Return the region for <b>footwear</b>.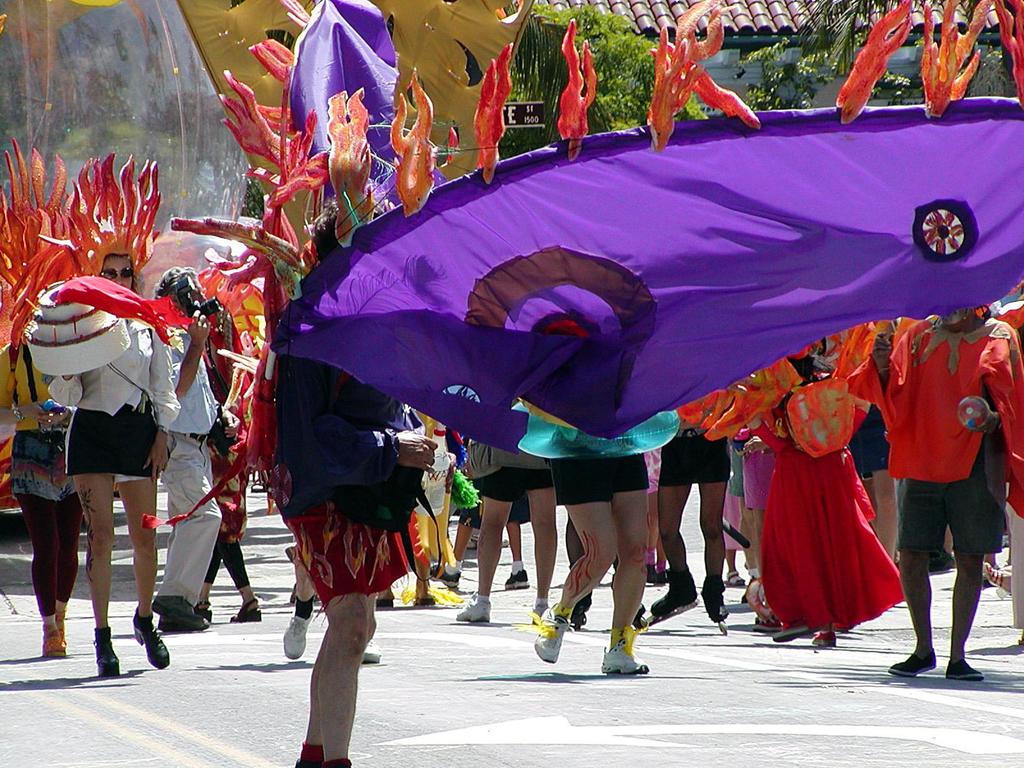
bbox(503, 569, 528, 588).
